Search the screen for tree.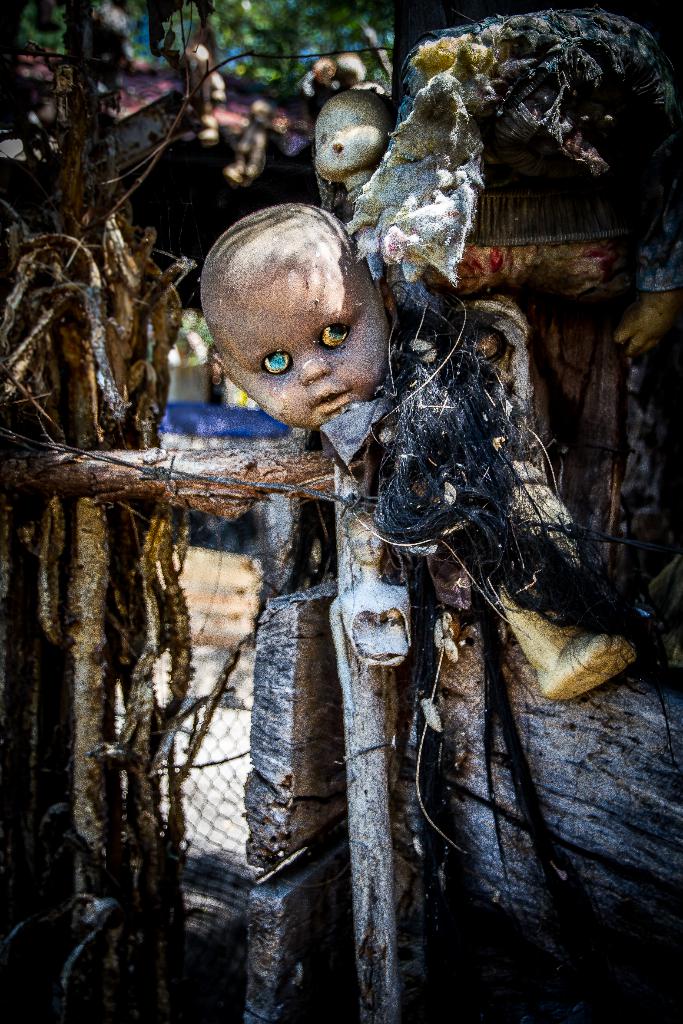
Found at x1=9 y1=3 x2=397 y2=87.
